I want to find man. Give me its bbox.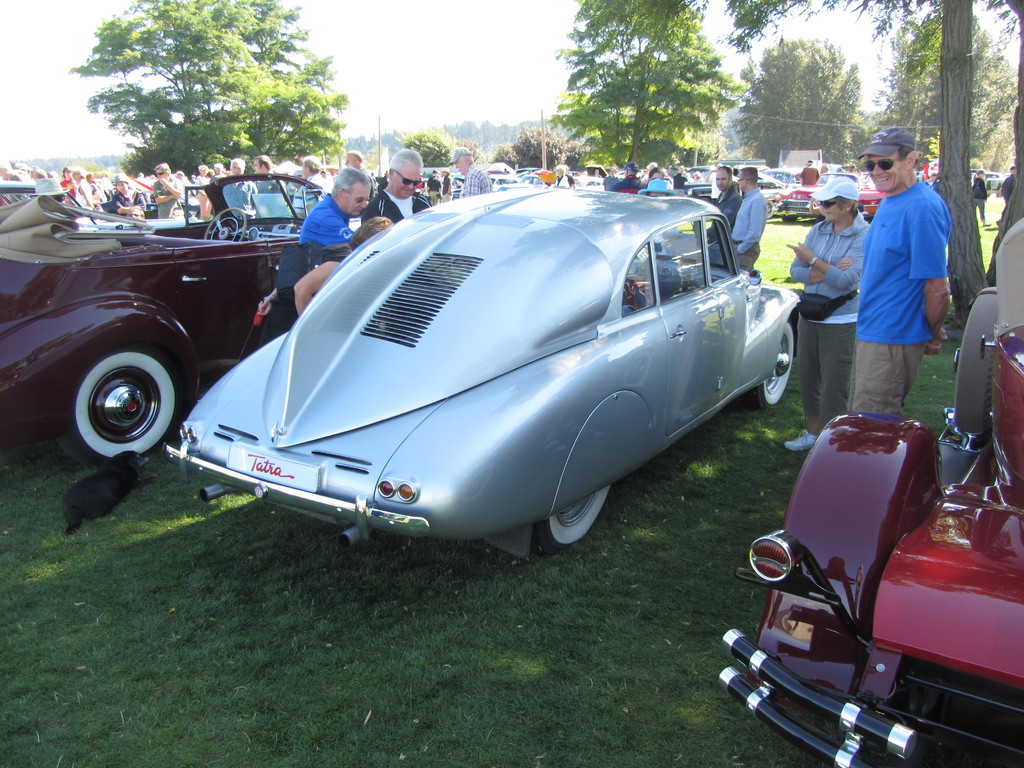
locate(360, 151, 430, 222).
